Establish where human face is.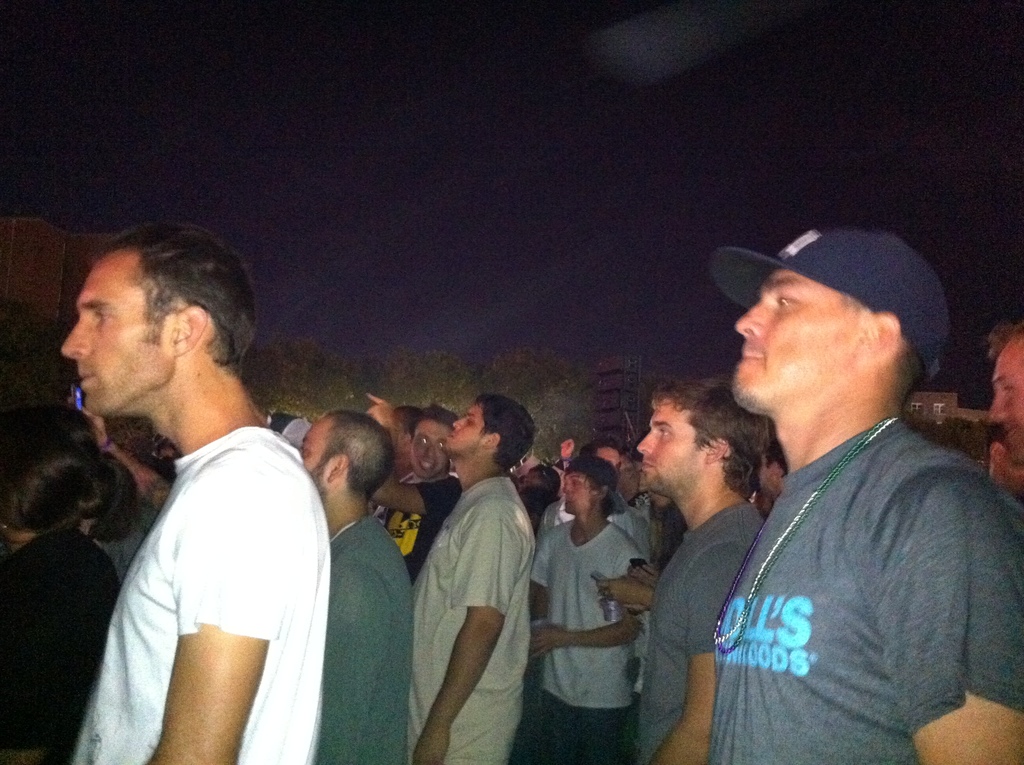
Established at Rect(418, 407, 442, 478).
